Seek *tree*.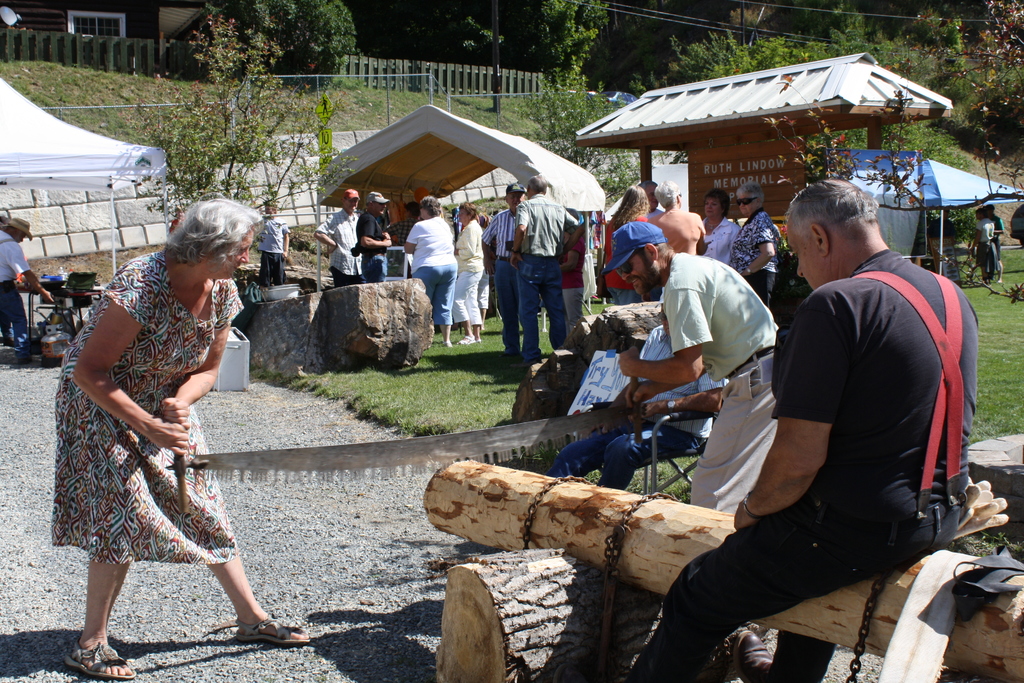
bbox(486, 0, 662, 236).
